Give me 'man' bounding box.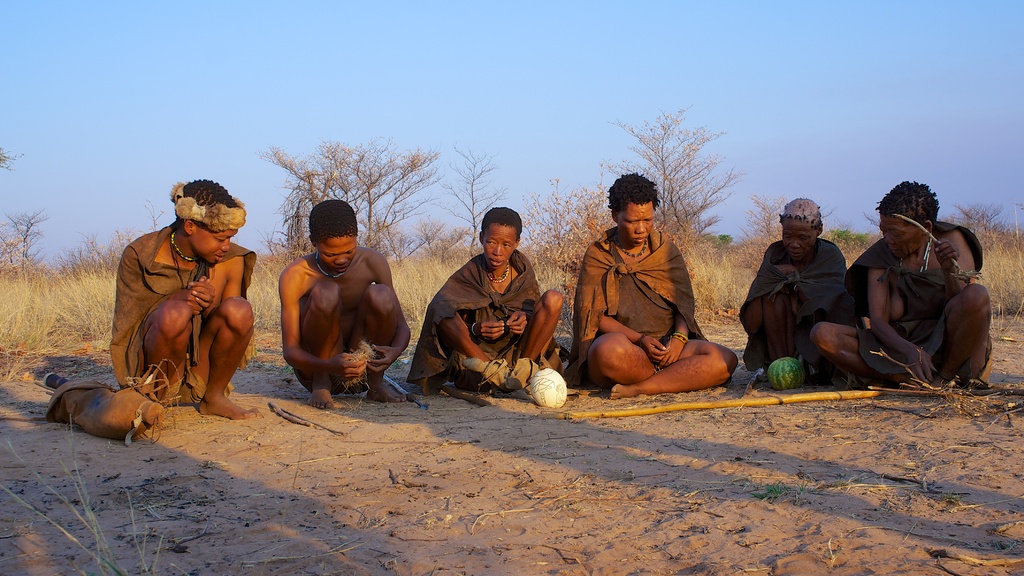
box=[108, 177, 263, 402].
